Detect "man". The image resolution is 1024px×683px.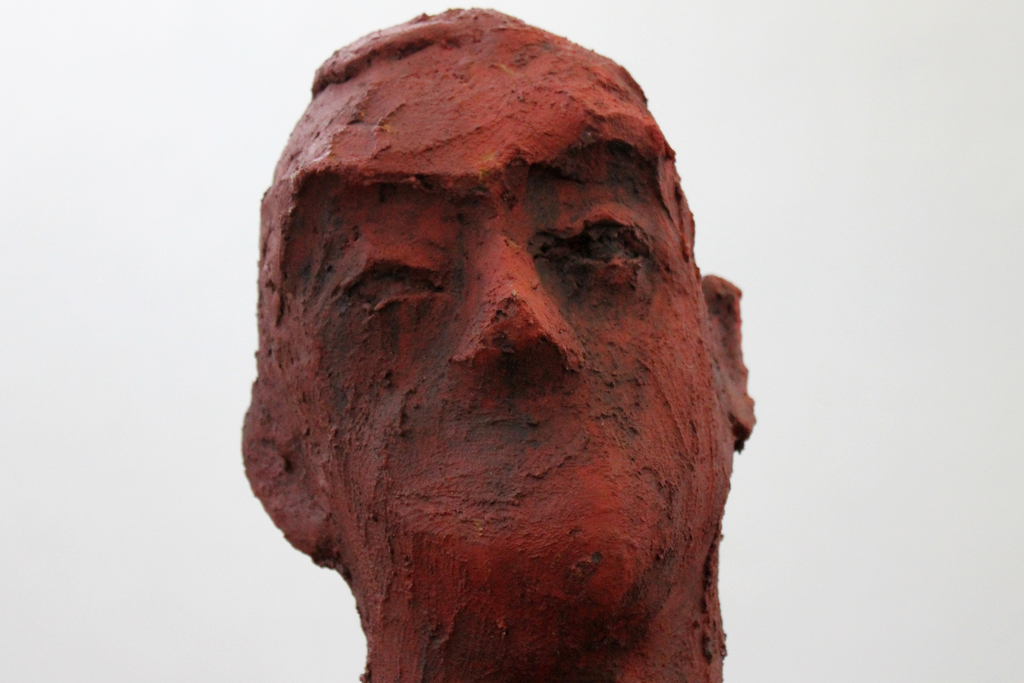
(x1=240, y1=4, x2=756, y2=682).
